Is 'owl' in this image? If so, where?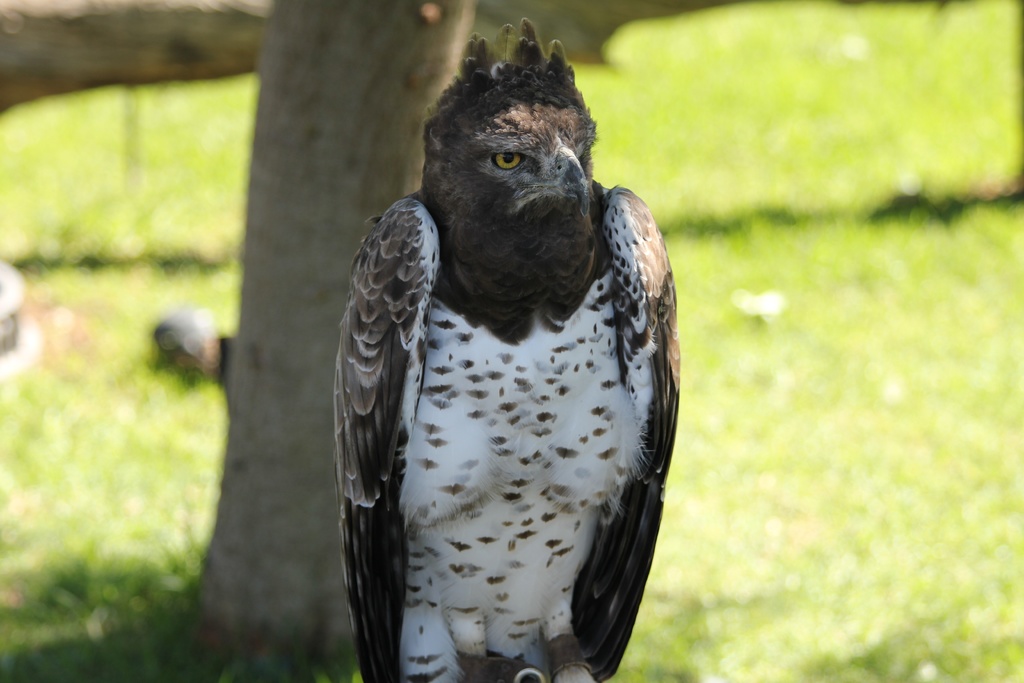
Yes, at pyautogui.locateOnScreen(326, 21, 677, 682).
